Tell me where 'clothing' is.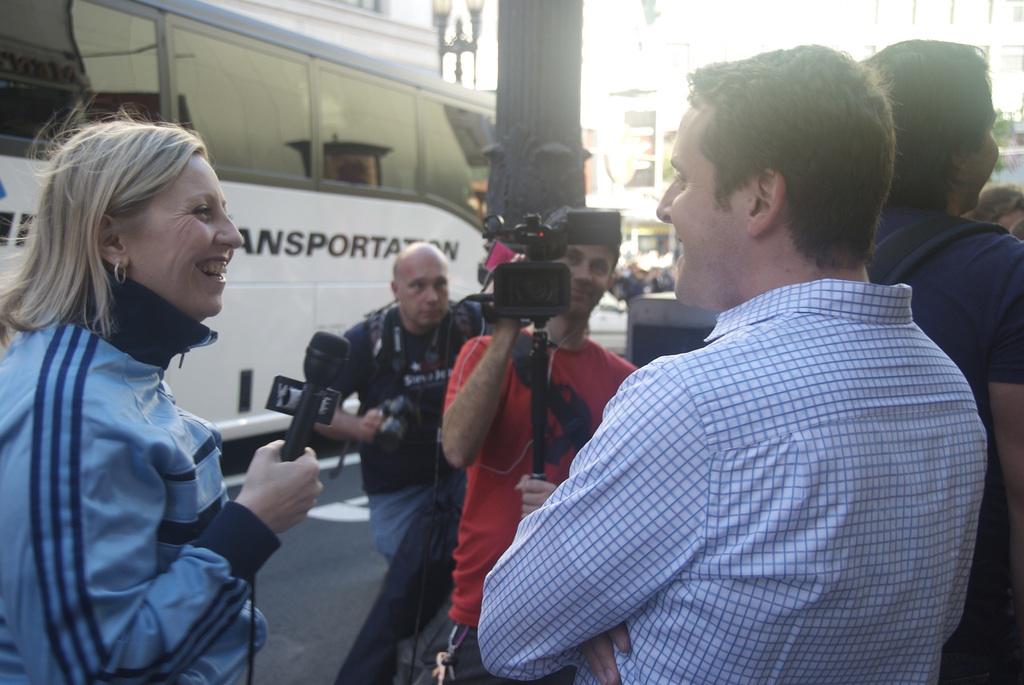
'clothing' is at 869 206 1023 684.
